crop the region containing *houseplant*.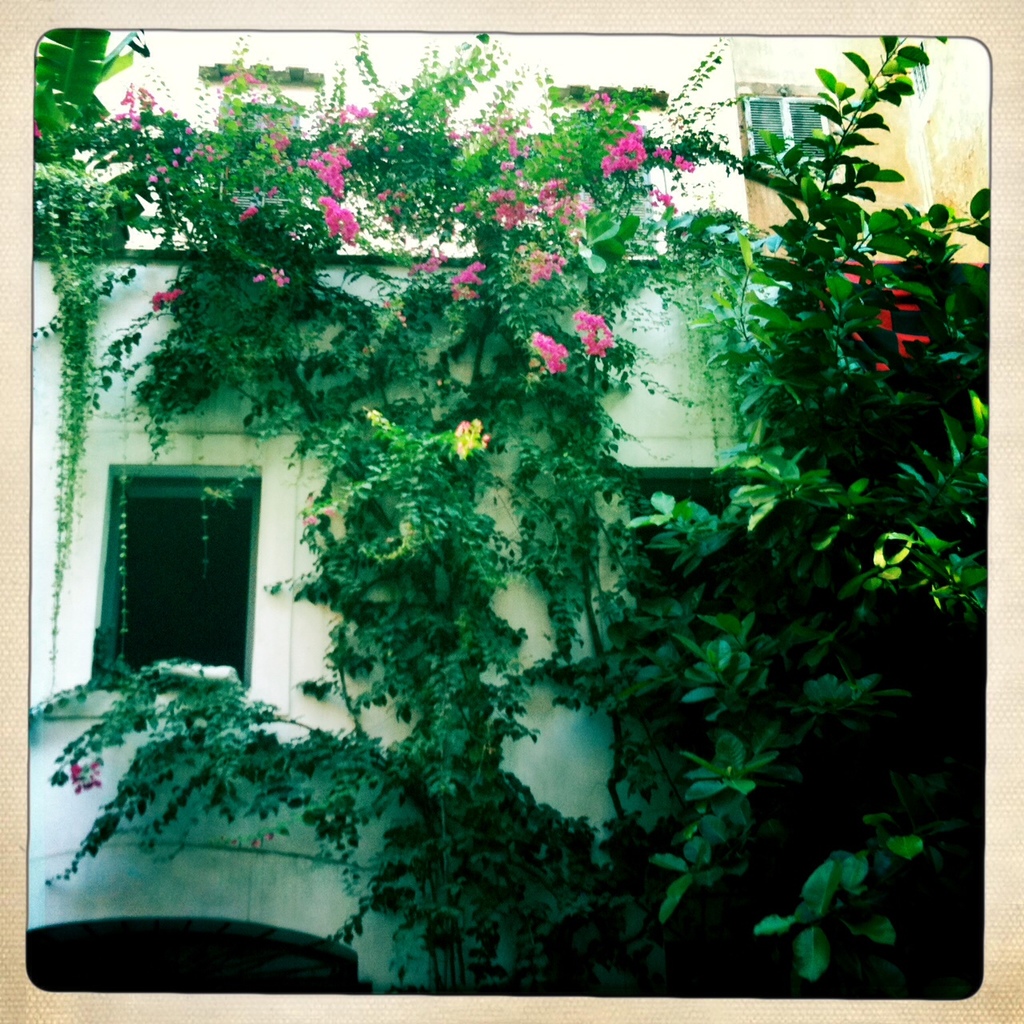
Crop region: locate(333, 25, 579, 266).
